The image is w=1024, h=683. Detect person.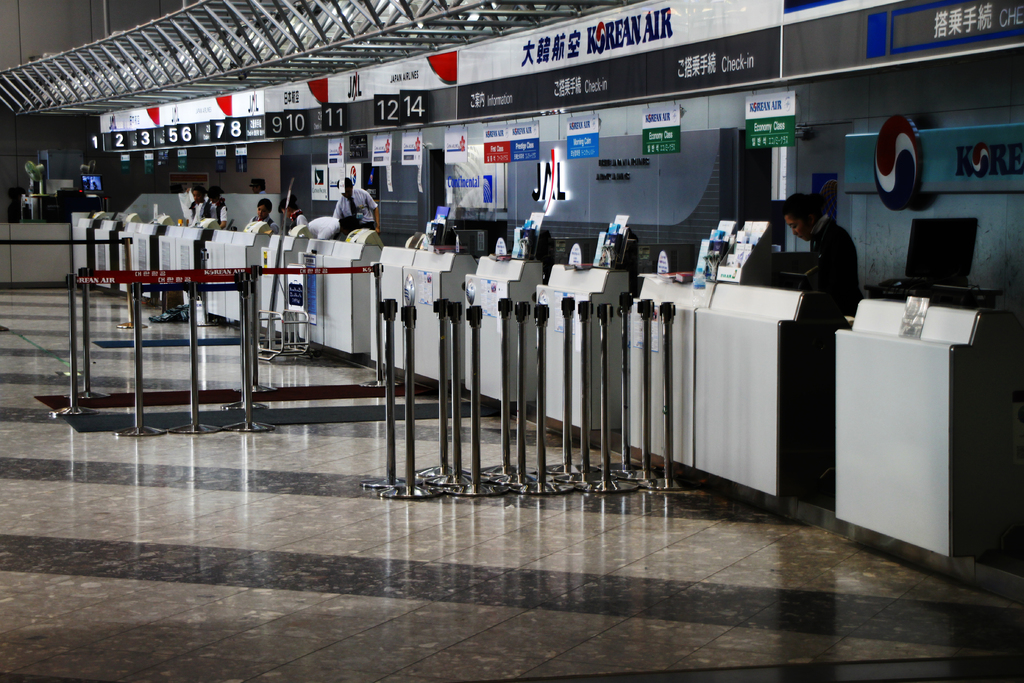
Detection: 308 215 360 240.
